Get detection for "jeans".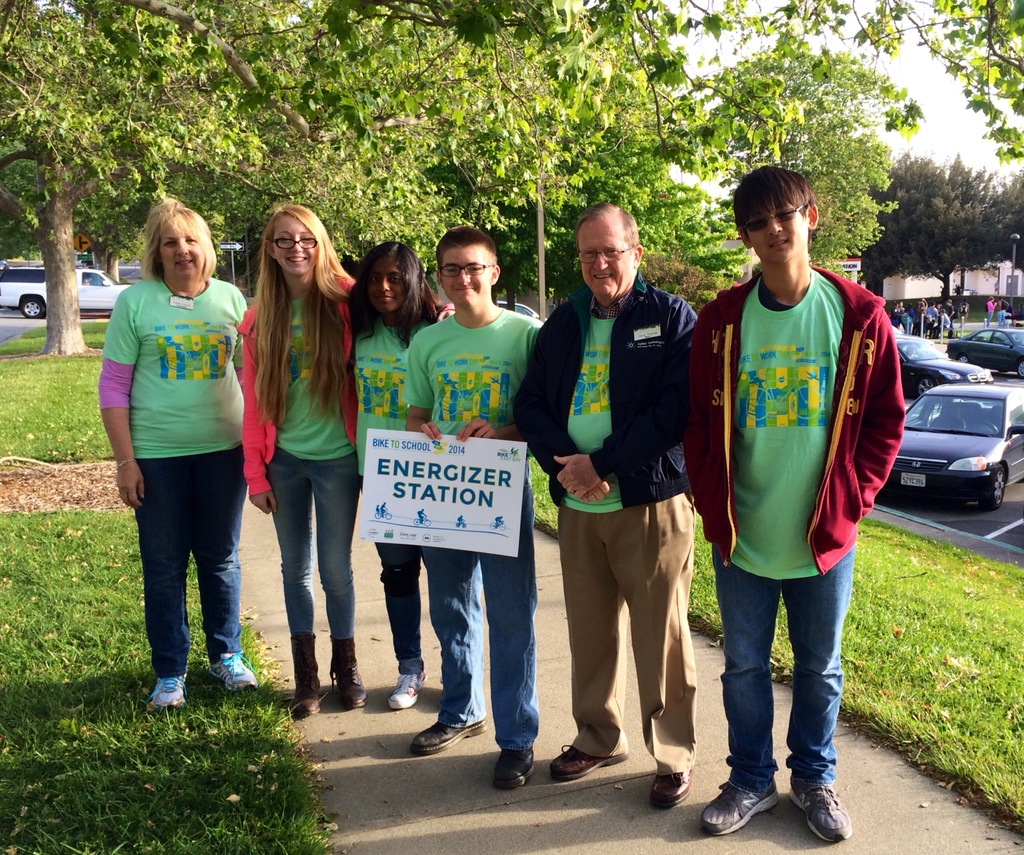
Detection: 268:448:356:641.
